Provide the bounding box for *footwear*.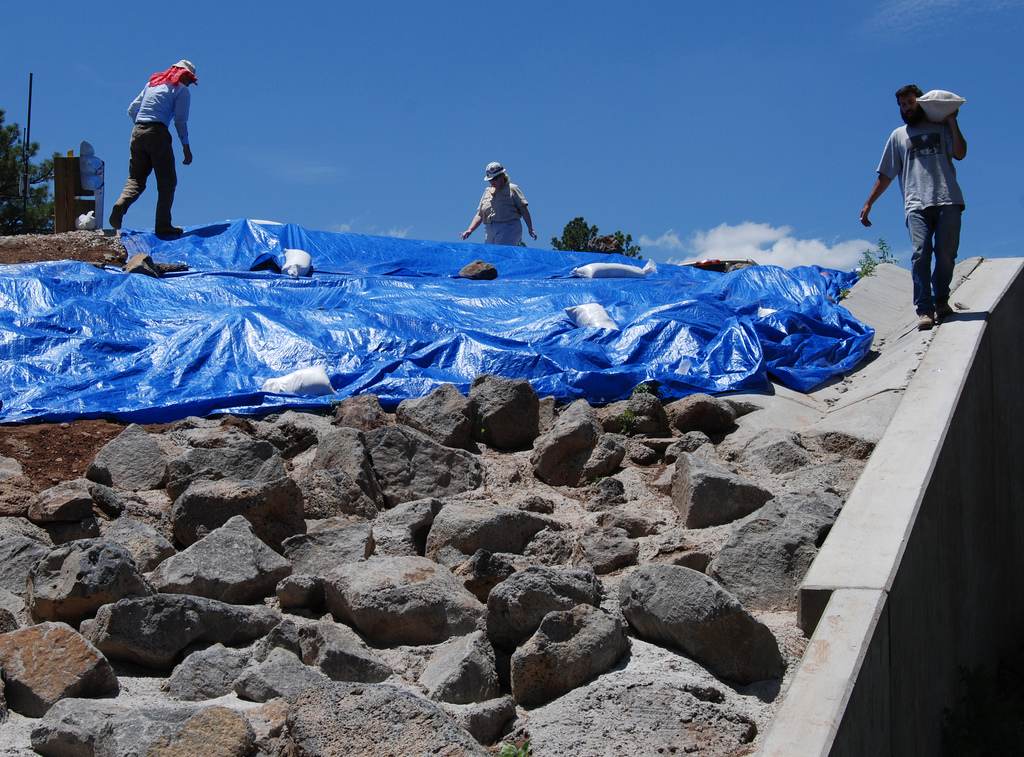
107/208/122/235.
